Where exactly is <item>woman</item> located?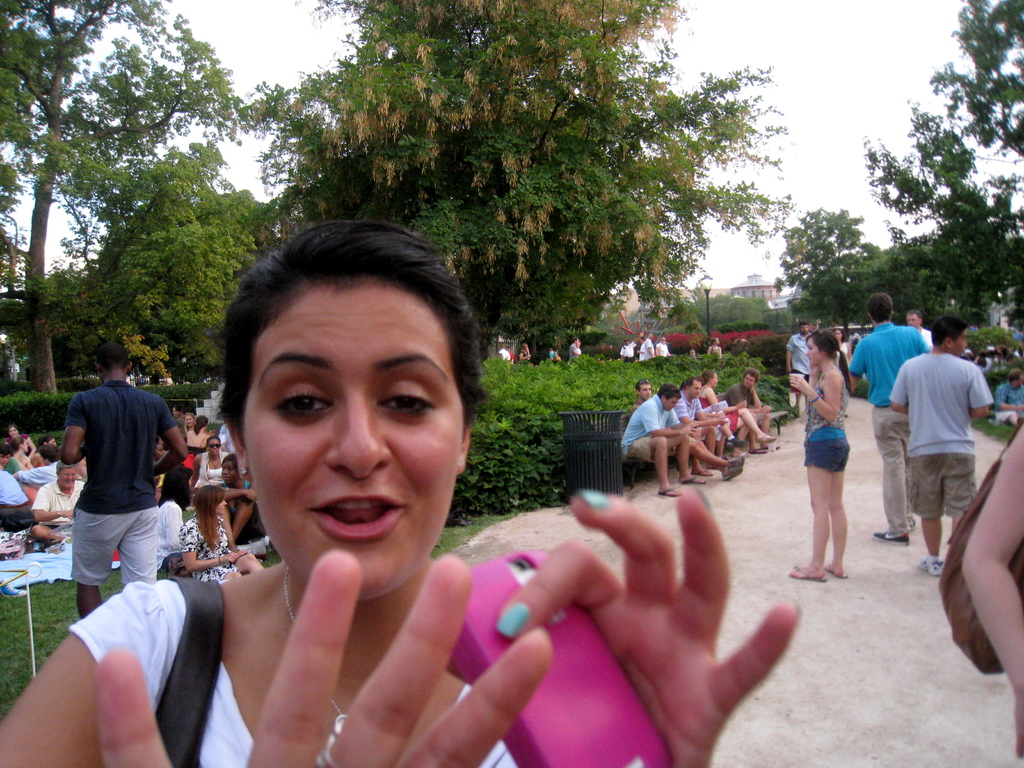
Its bounding box is BBox(698, 369, 773, 456).
